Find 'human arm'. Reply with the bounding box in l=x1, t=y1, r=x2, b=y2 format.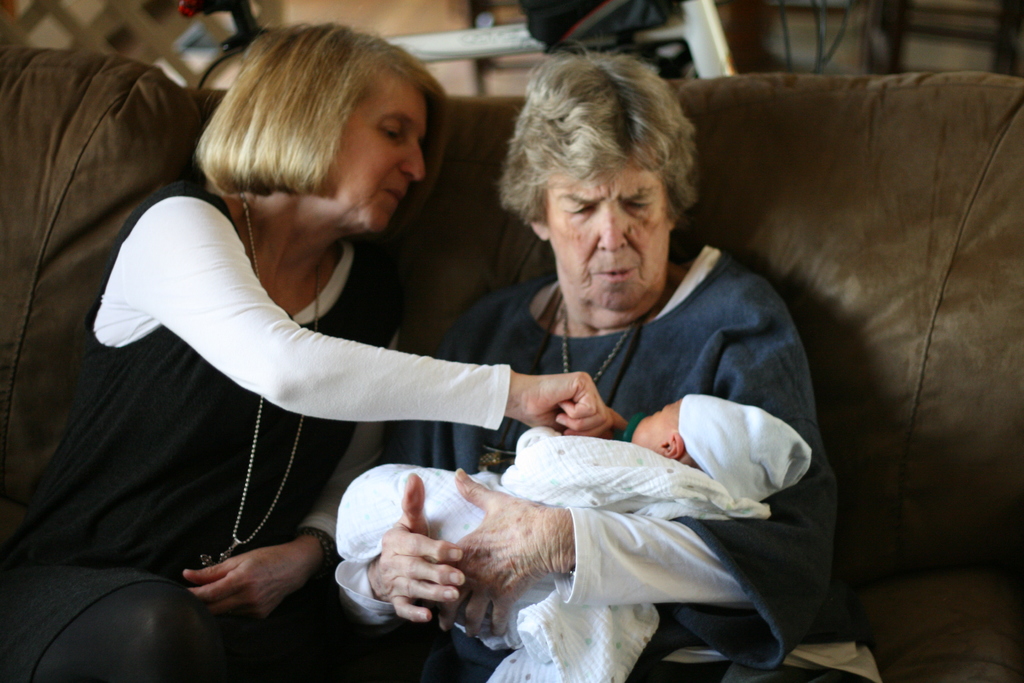
l=326, t=474, r=461, b=629.
